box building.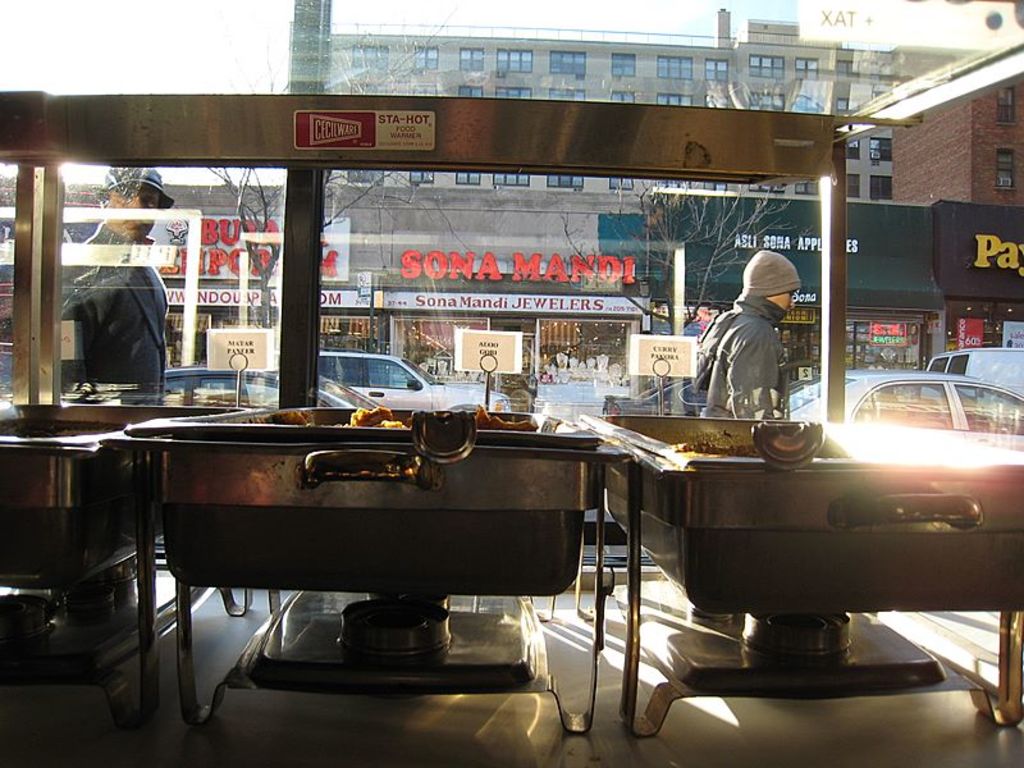
BBox(289, 0, 997, 204).
